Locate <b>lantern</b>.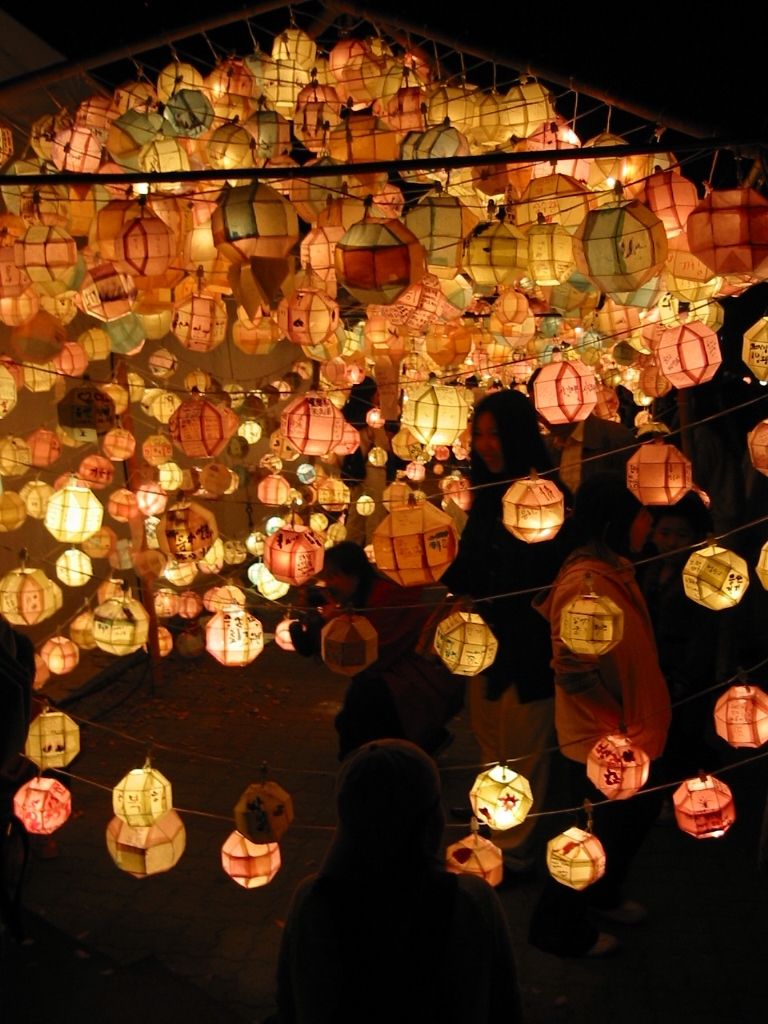
Bounding box: BBox(80, 527, 114, 557).
